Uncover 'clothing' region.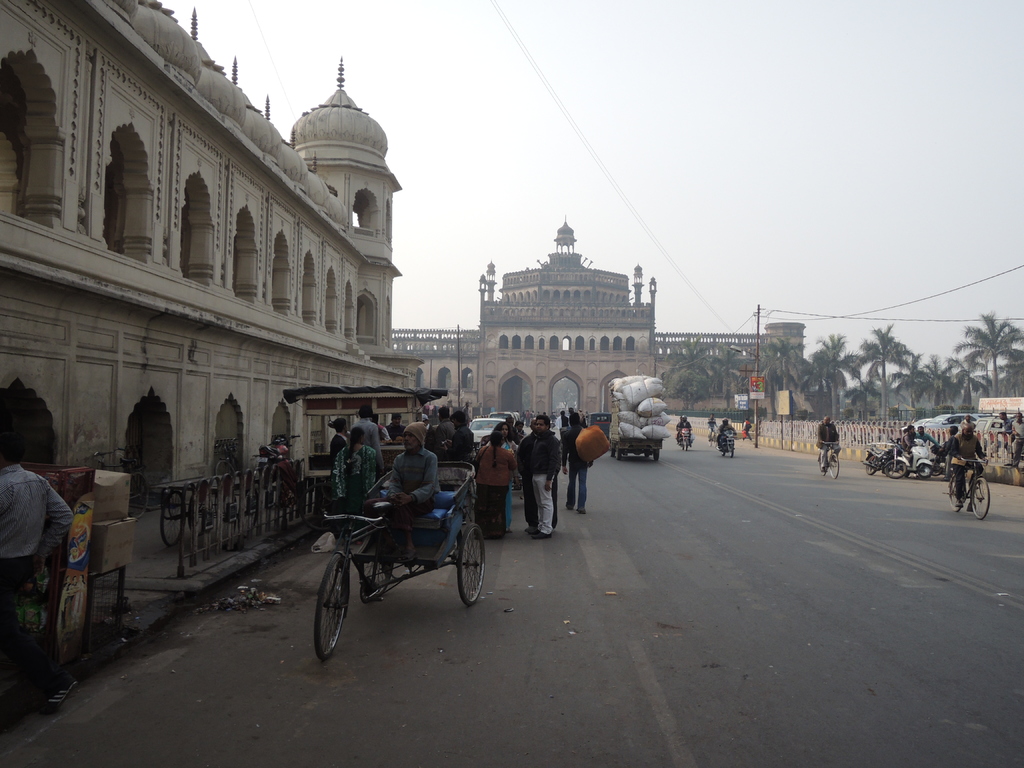
Uncovered: detection(918, 435, 938, 445).
